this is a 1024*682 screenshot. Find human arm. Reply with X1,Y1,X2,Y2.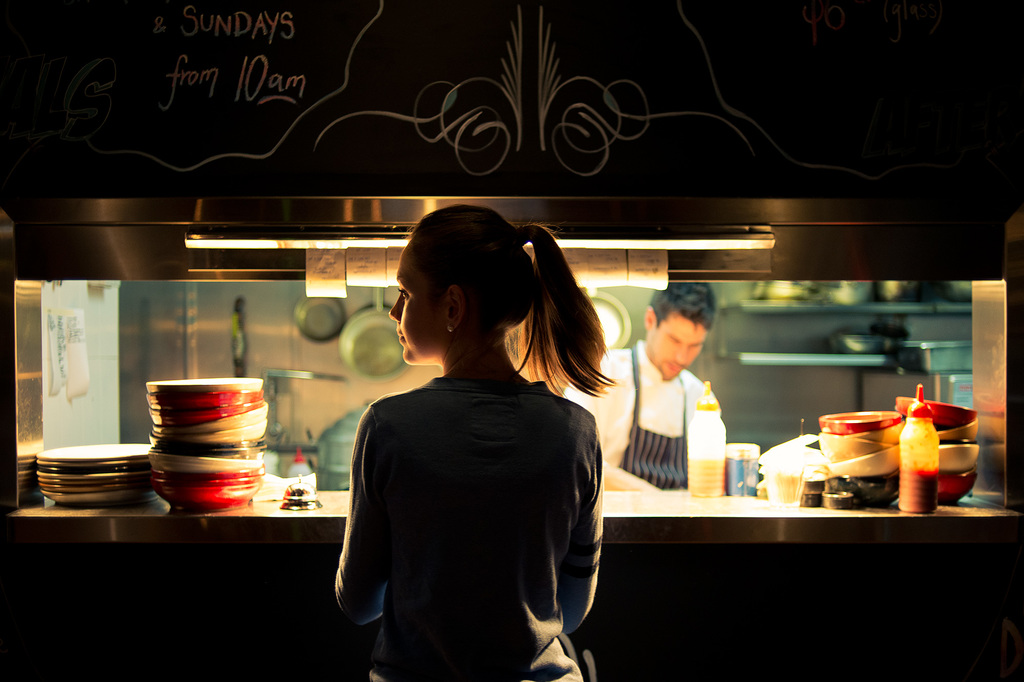
327,399,392,624.
